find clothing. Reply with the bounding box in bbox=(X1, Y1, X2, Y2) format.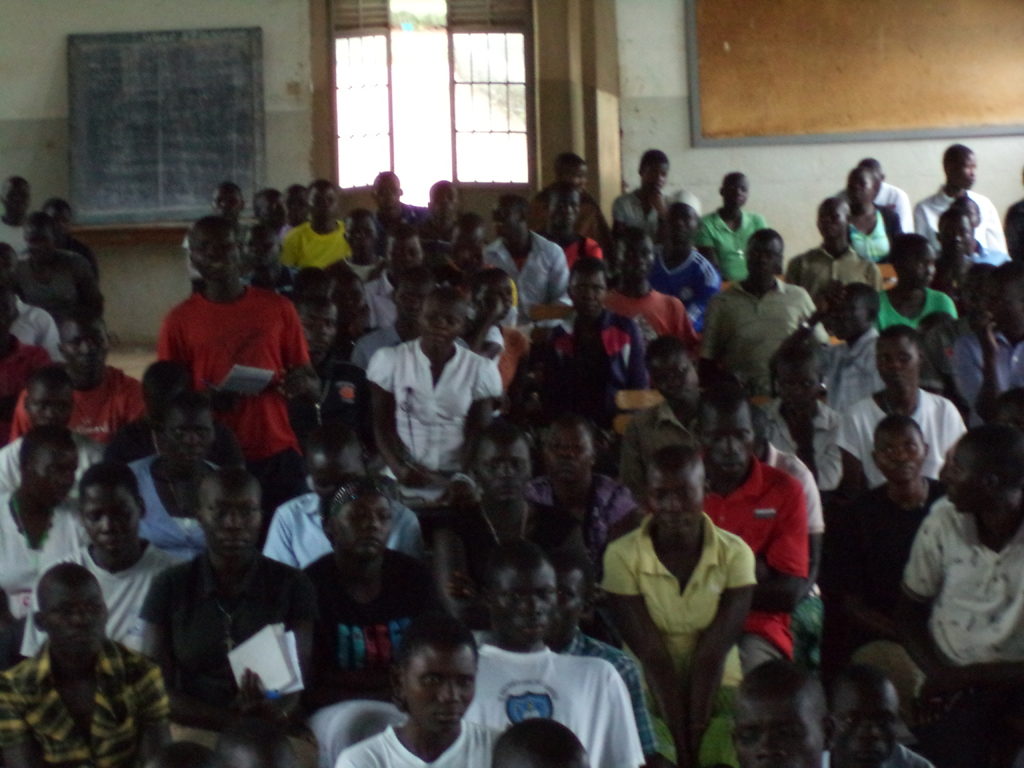
bbox=(301, 549, 420, 704).
